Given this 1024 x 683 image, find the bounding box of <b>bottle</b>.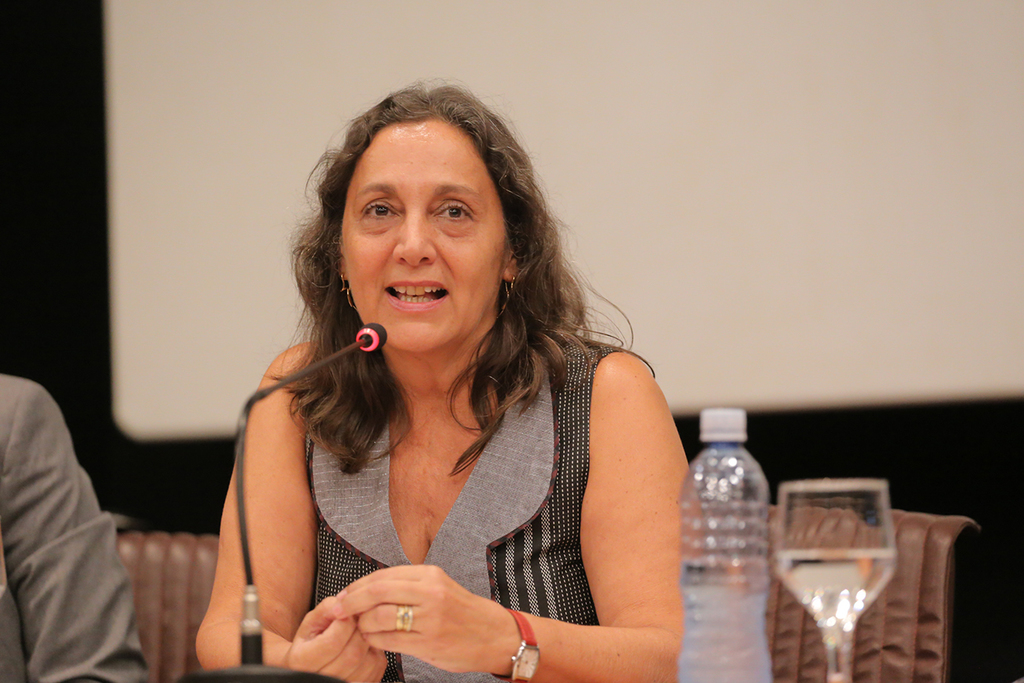
rect(677, 411, 768, 682).
